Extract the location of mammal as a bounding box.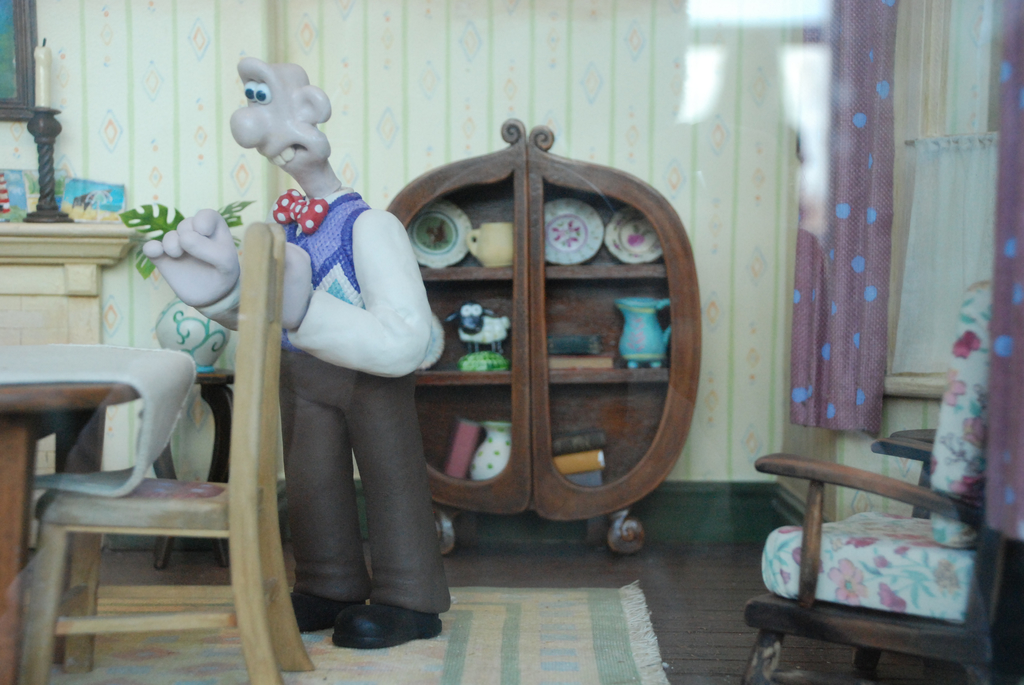
[left=141, top=53, right=451, bottom=650].
